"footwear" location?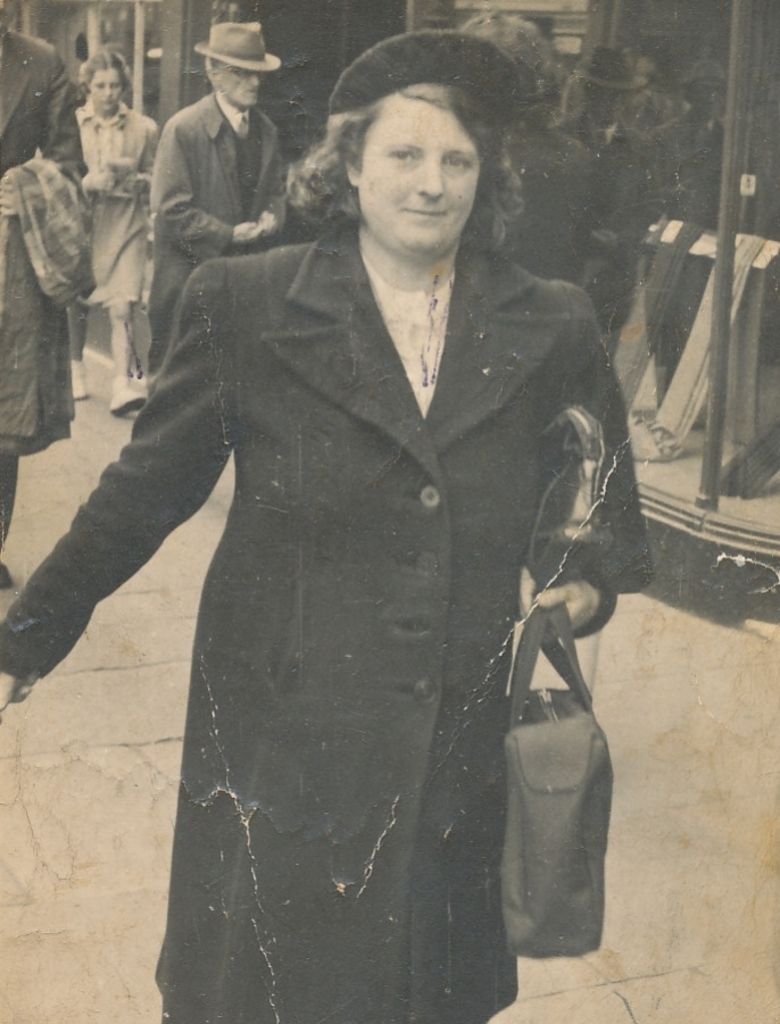
bbox(111, 373, 152, 410)
